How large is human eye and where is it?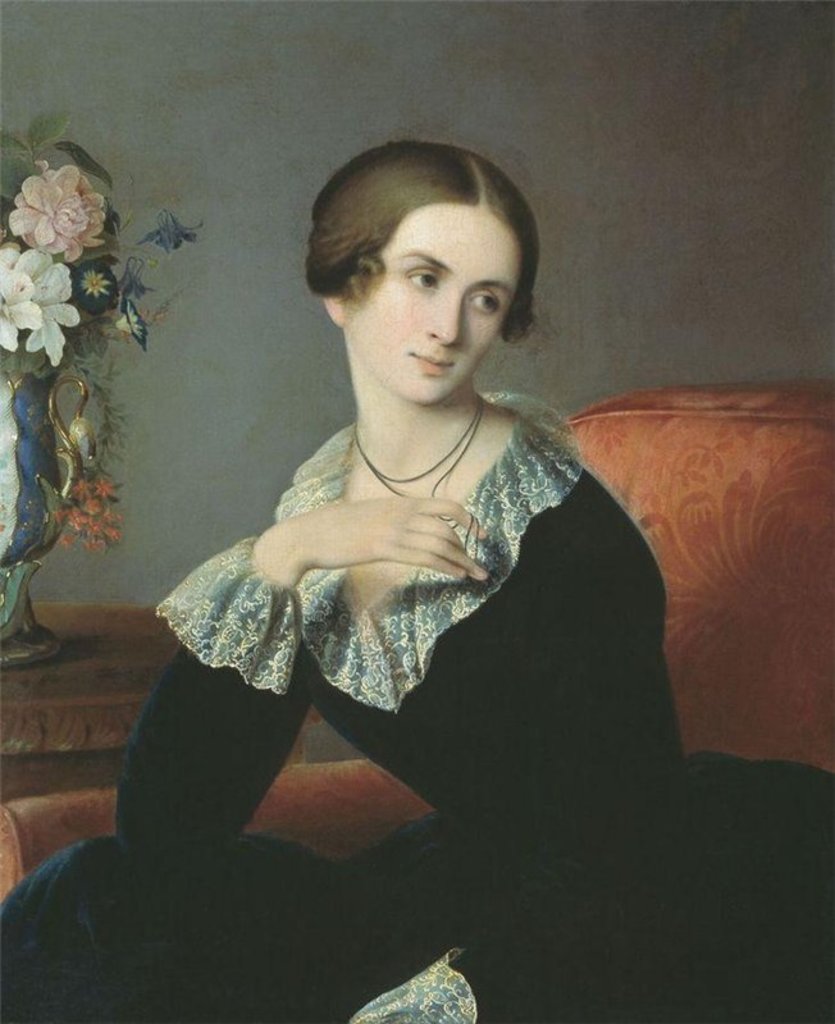
Bounding box: <box>406,259,442,300</box>.
